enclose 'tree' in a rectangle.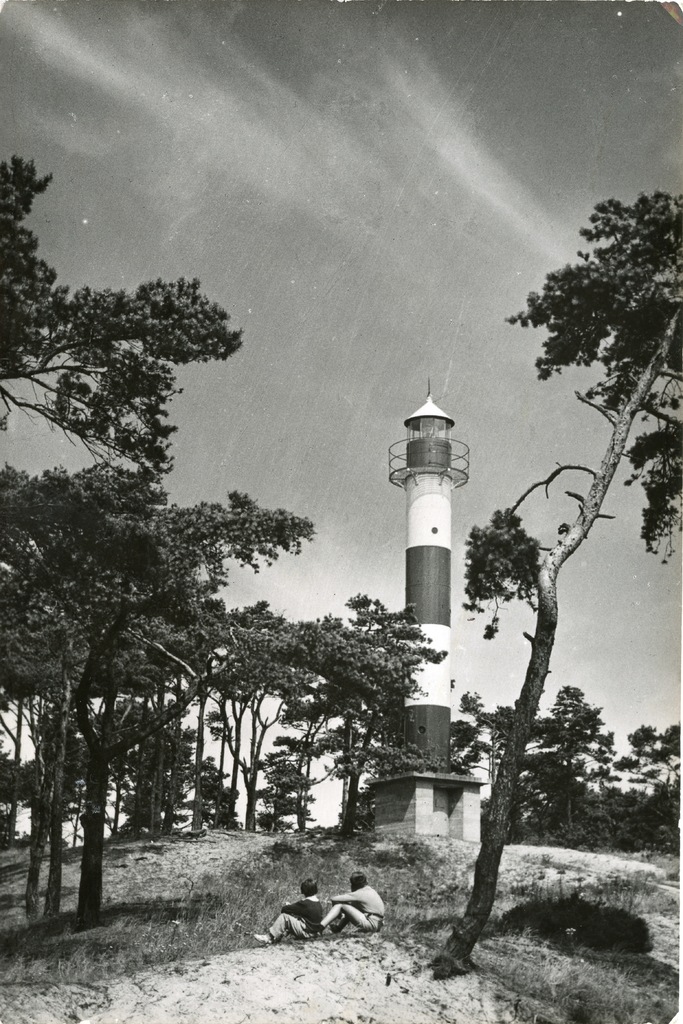
bbox=[0, 724, 100, 846].
